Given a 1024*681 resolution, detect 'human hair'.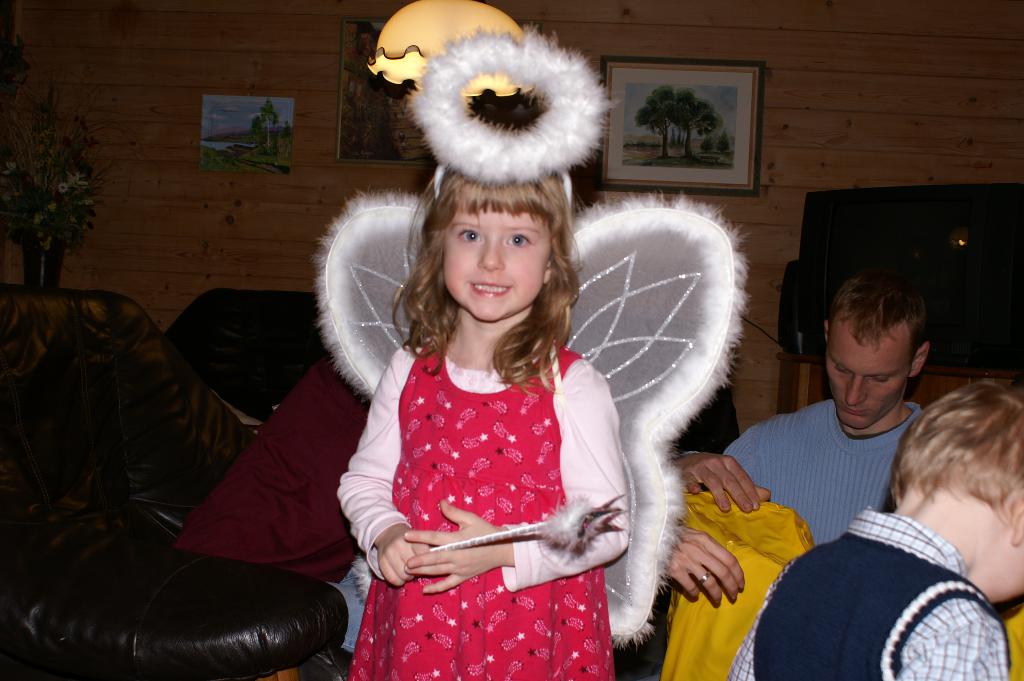
pyautogui.locateOnScreen(890, 375, 1023, 524).
